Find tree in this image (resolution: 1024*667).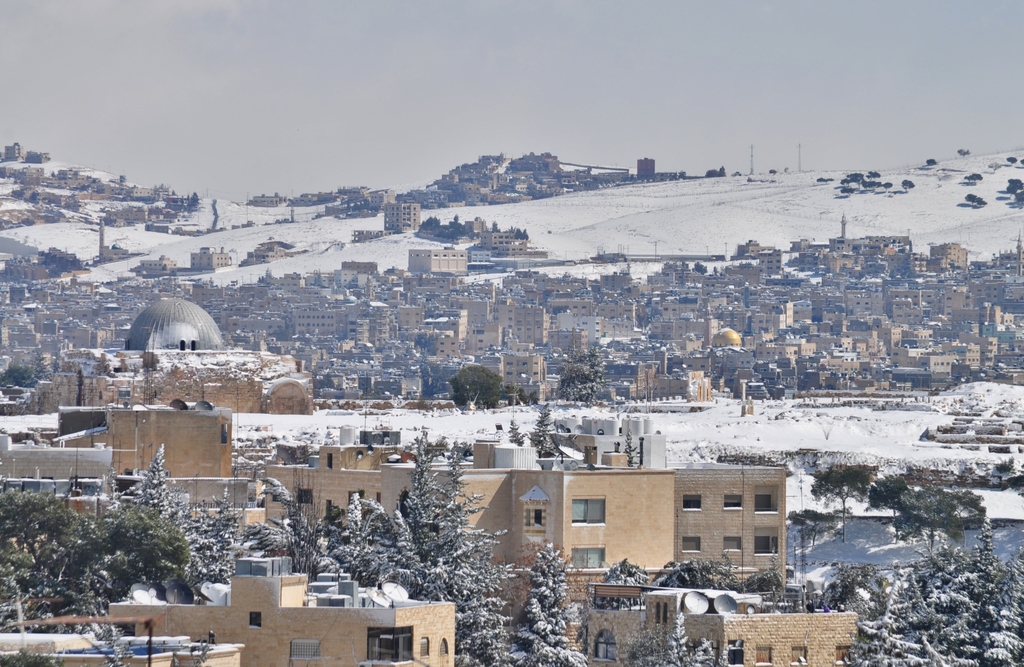
428, 447, 513, 666.
